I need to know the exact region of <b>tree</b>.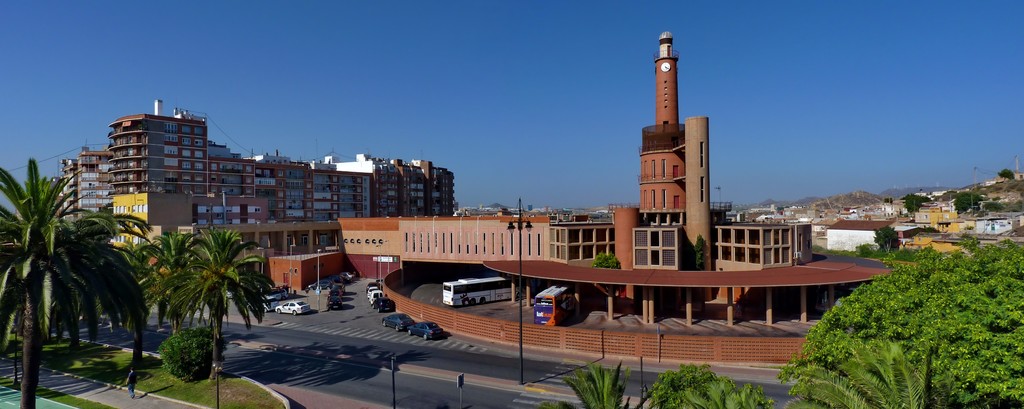
Region: l=684, t=378, r=761, b=408.
